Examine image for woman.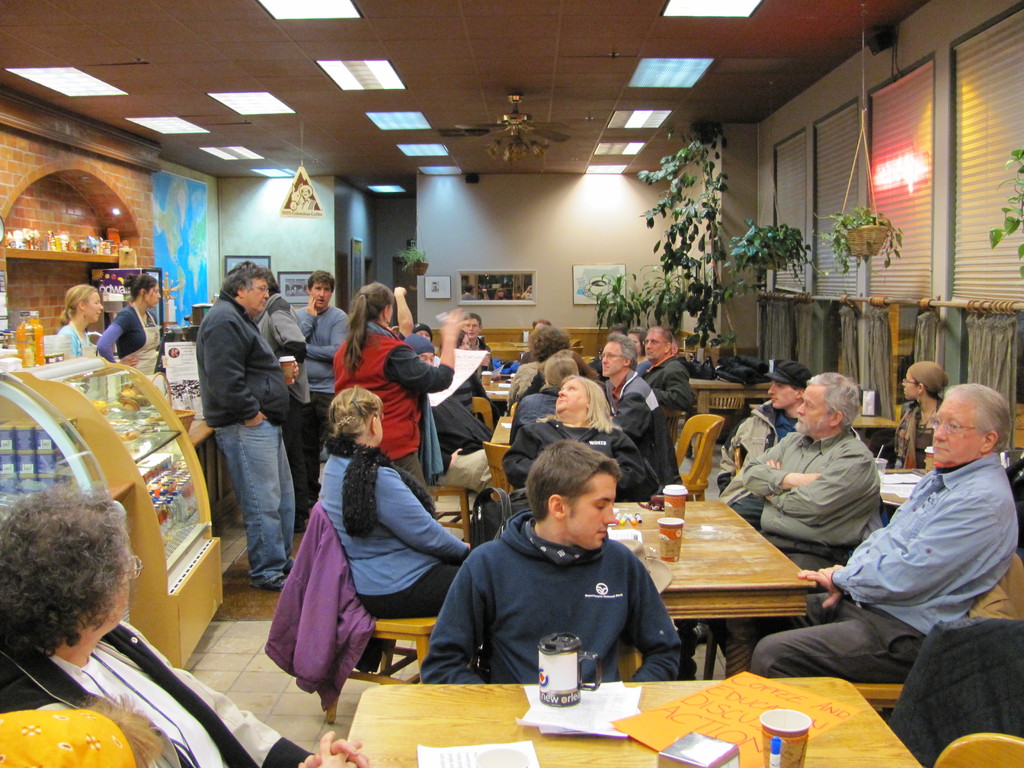
Examination result: (x1=56, y1=286, x2=113, y2=358).
